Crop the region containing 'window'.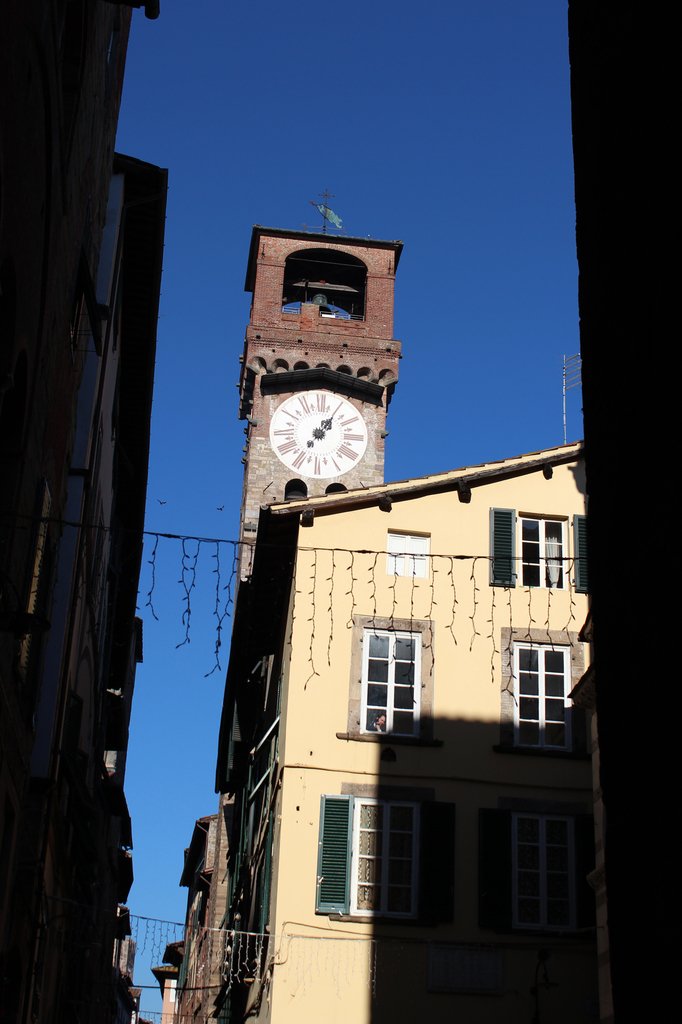
Crop region: left=333, top=612, right=441, bottom=744.
